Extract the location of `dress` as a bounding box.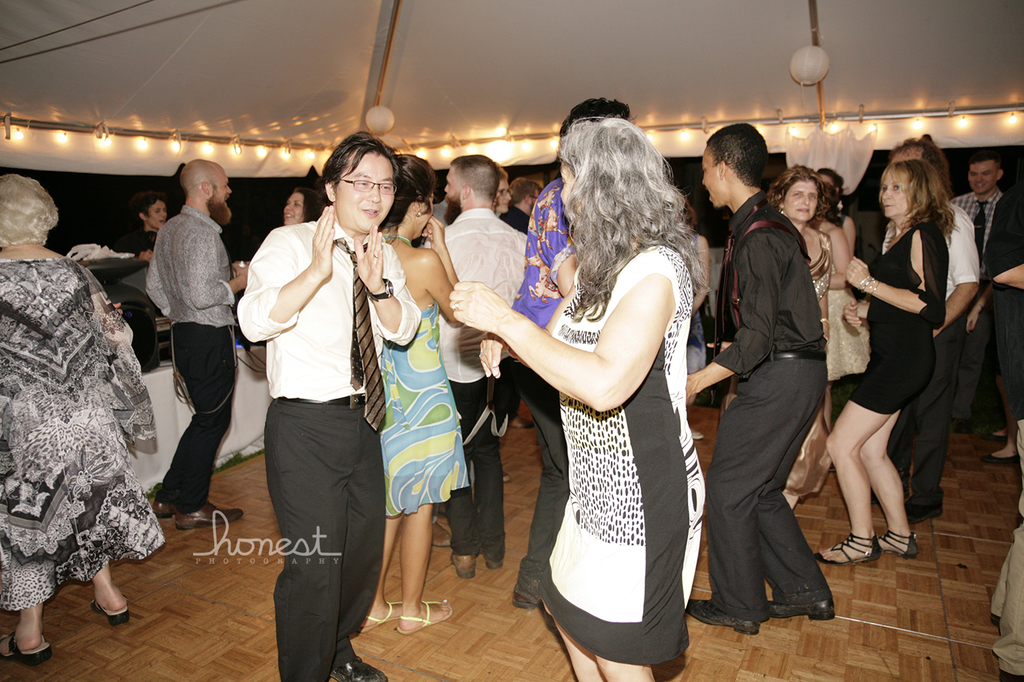
{"left": 826, "top": 262, "right": 867, "bottom": 377}.
